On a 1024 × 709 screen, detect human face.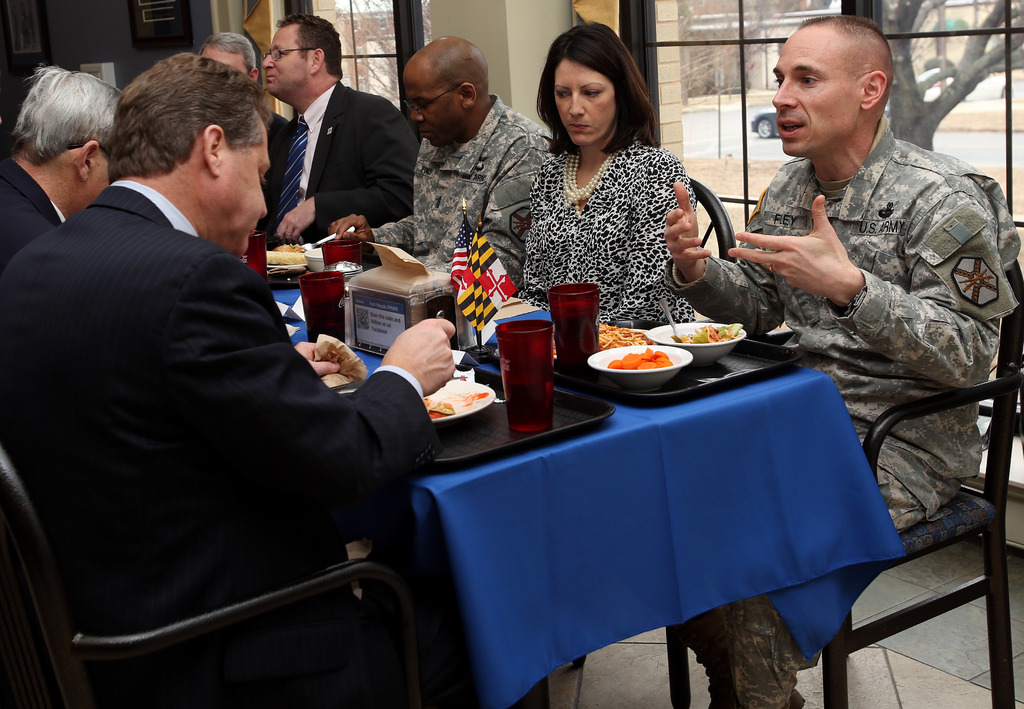
x1=400 y1=61 x2=461 y2=142.
